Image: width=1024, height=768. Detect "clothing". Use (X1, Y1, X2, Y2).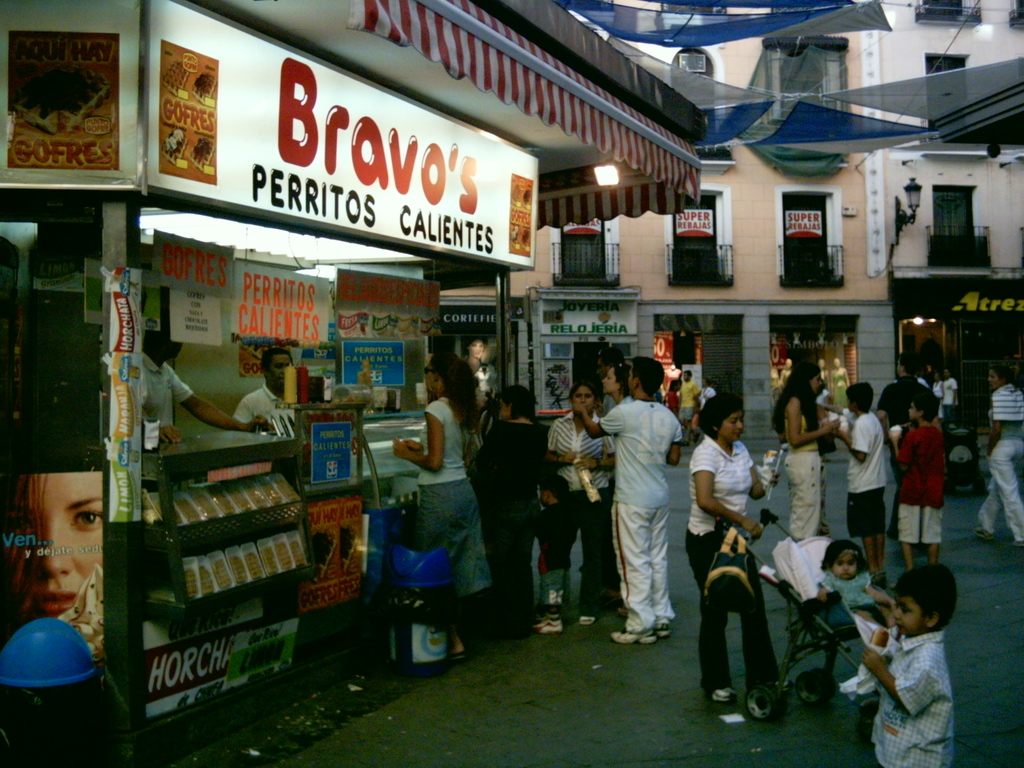
(933, 376, 942, 400).
